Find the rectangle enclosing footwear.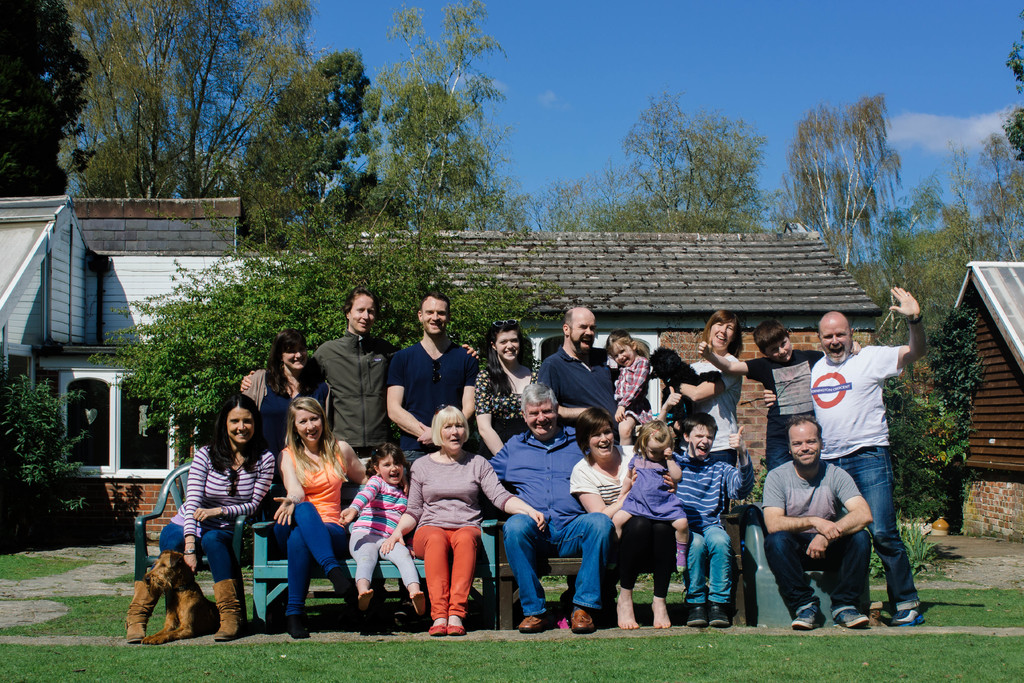
l=788, t=602, r=817, b=634.
